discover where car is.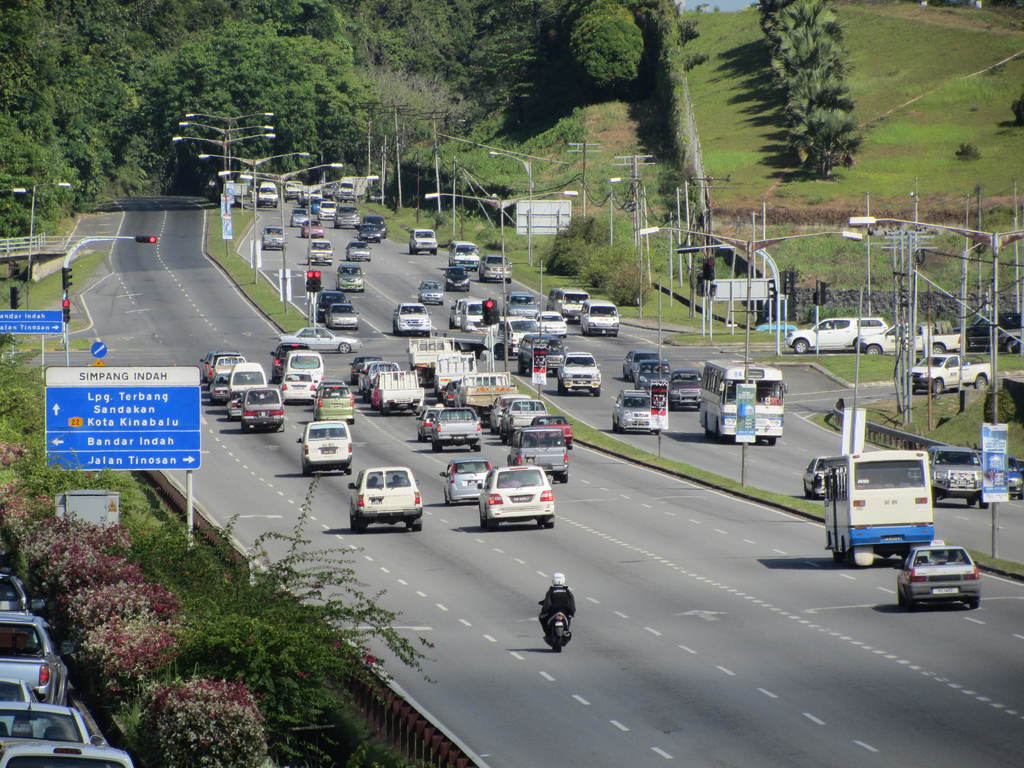
Discovered at 442,461,493,504.
